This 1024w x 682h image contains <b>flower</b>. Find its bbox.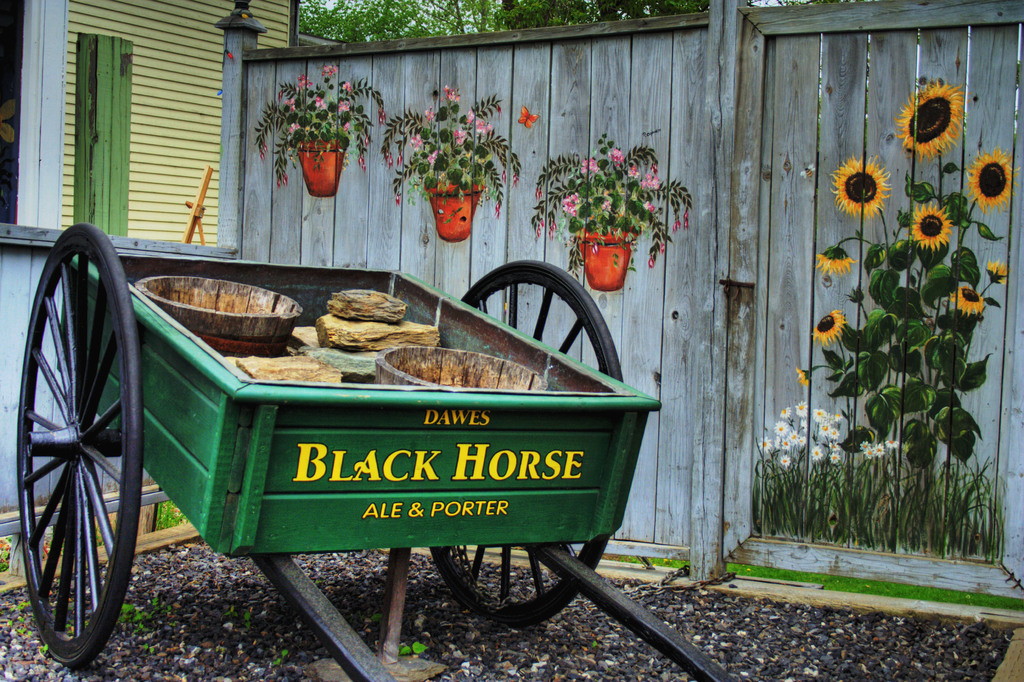
region(819, 417, 833, 432).
